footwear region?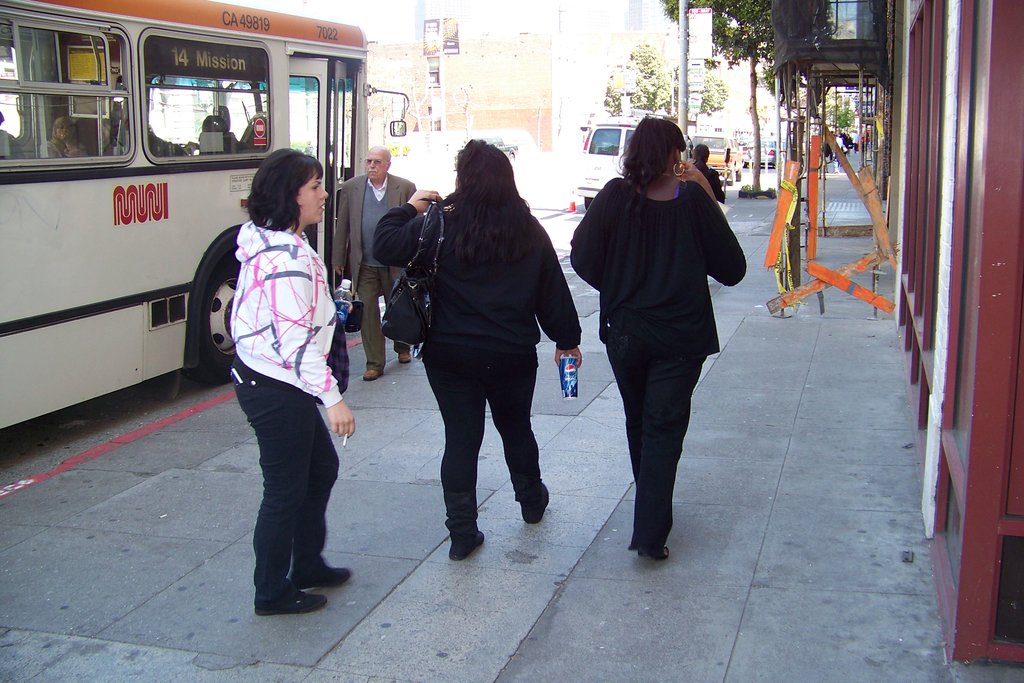
[left=637, top=544, right=671, bottom=562]
